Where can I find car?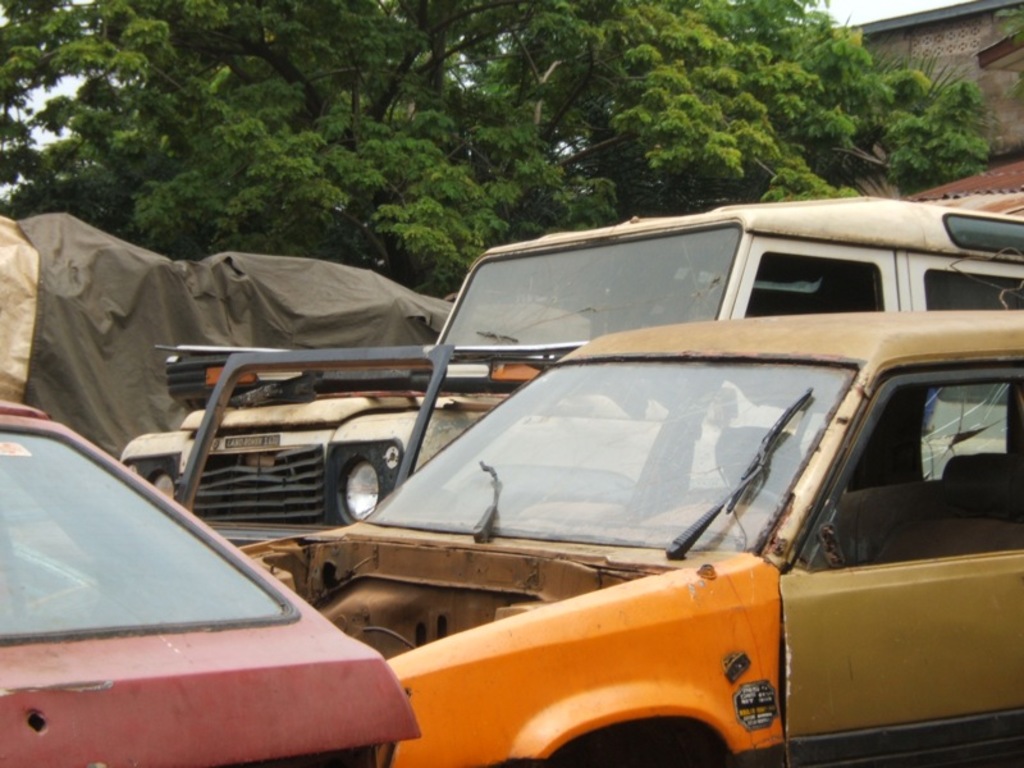
You can find it at (x1=0, y1=389, x2=417, y2=767).
